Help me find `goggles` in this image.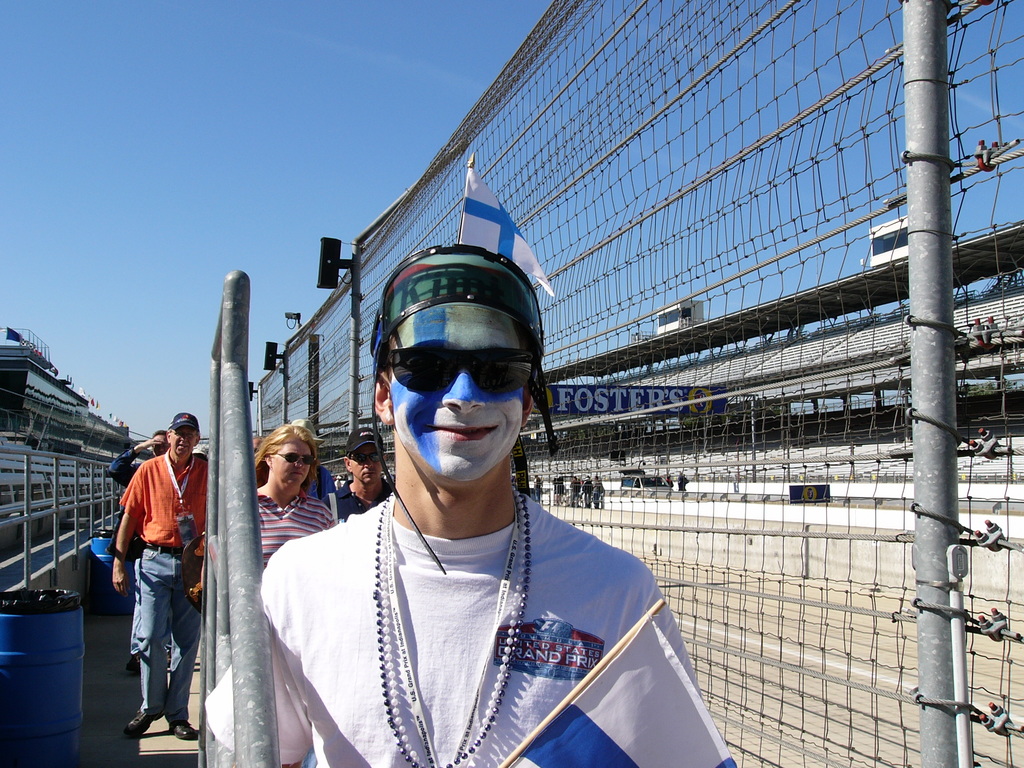
Found it: detection(349, 451, 384, 462).
